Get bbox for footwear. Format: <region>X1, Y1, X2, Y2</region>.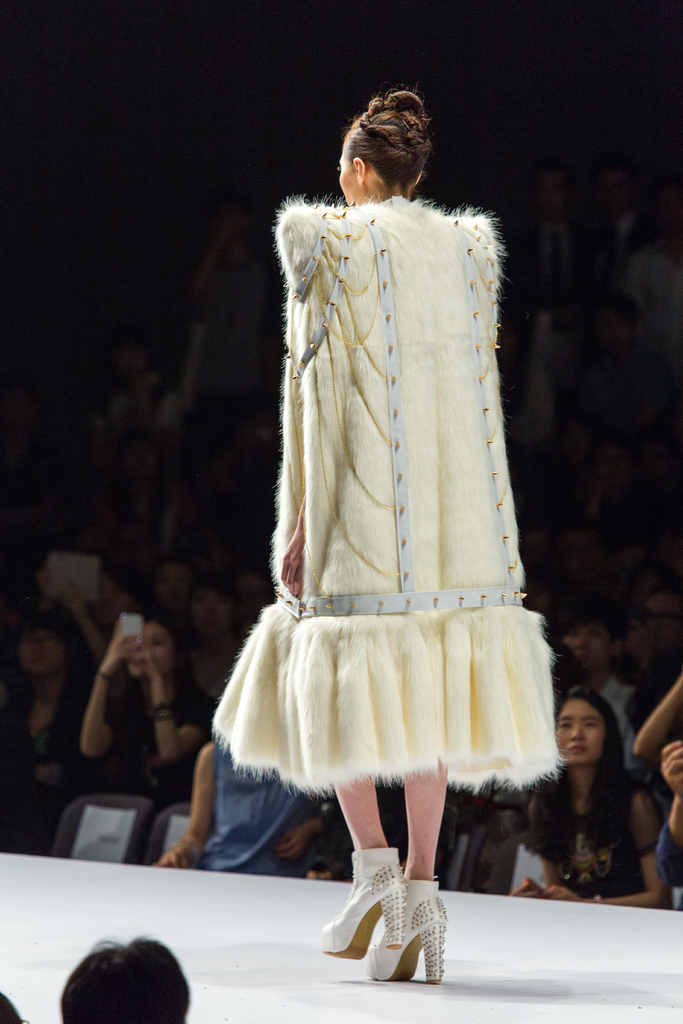
<region>327, 852, 403, 947</region>.
